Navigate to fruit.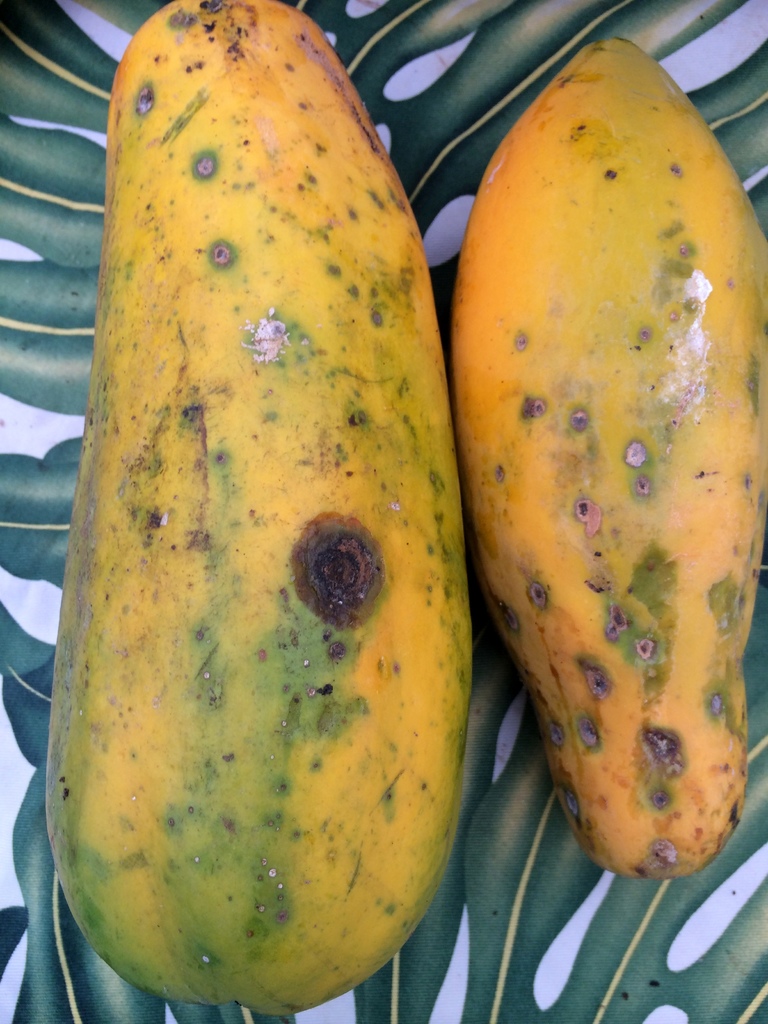
Navigation target: 468,51,762,894.
